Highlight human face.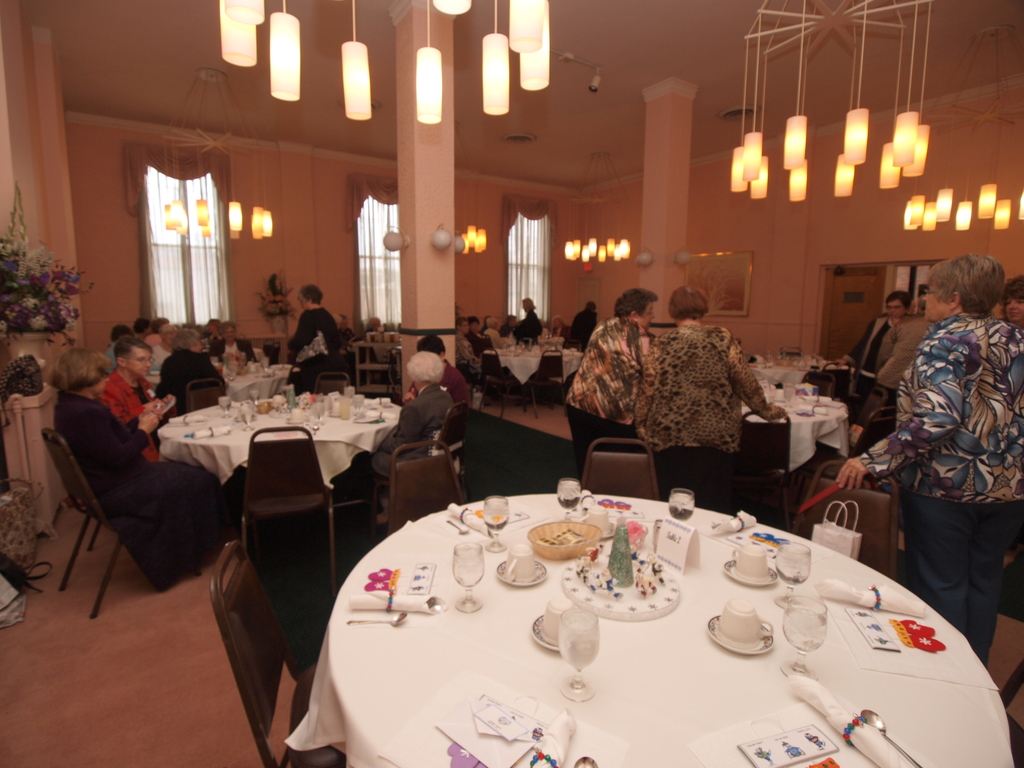
Highlighted region: x1=641 y1=303 x2=654 y2=328.
